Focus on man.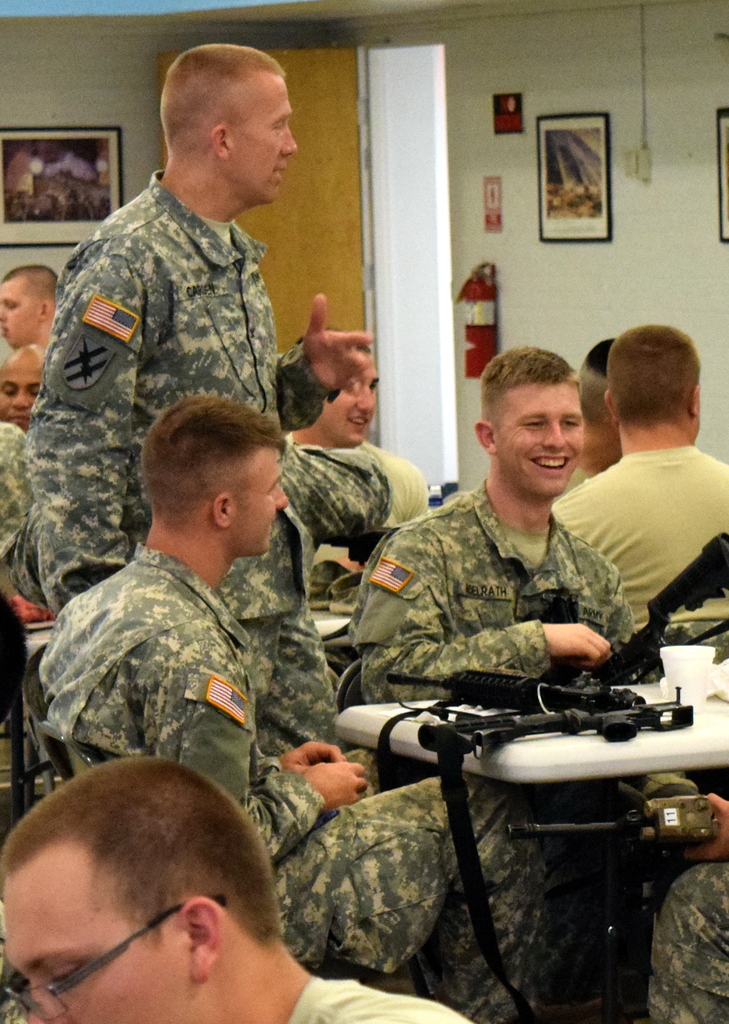
Focused at (left=280, top=431, right=394, bottom=617).
